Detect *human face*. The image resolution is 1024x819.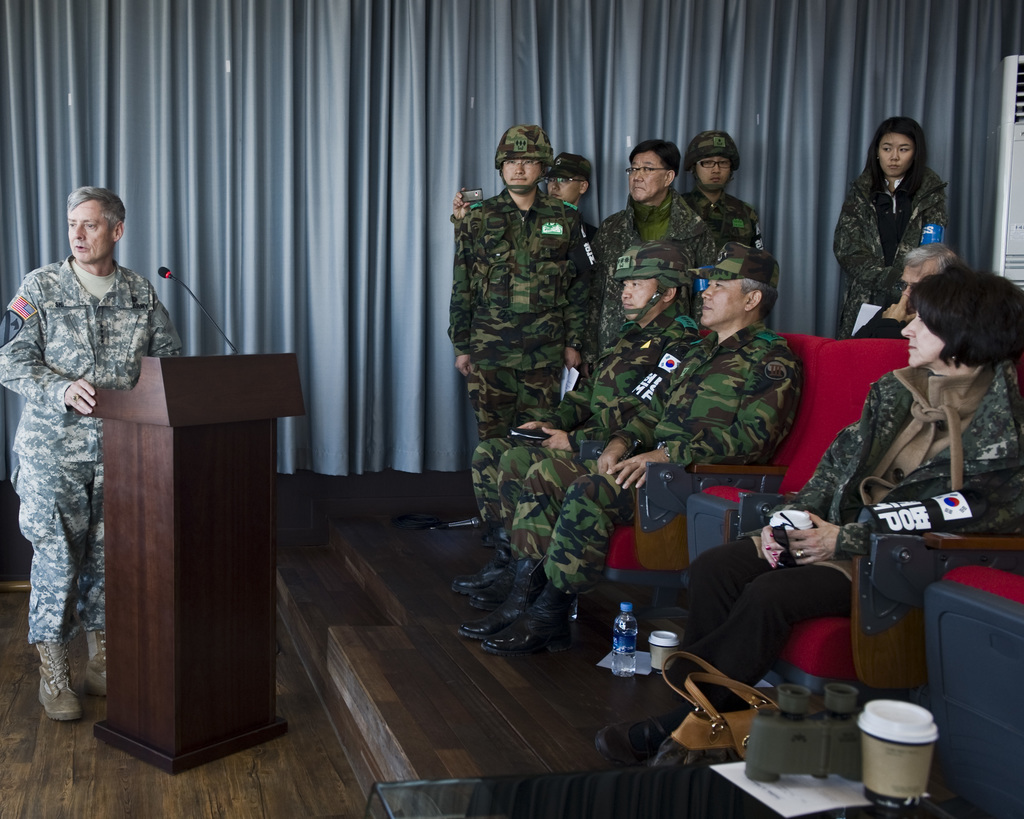
bbox(899, 314, 960, 370).
